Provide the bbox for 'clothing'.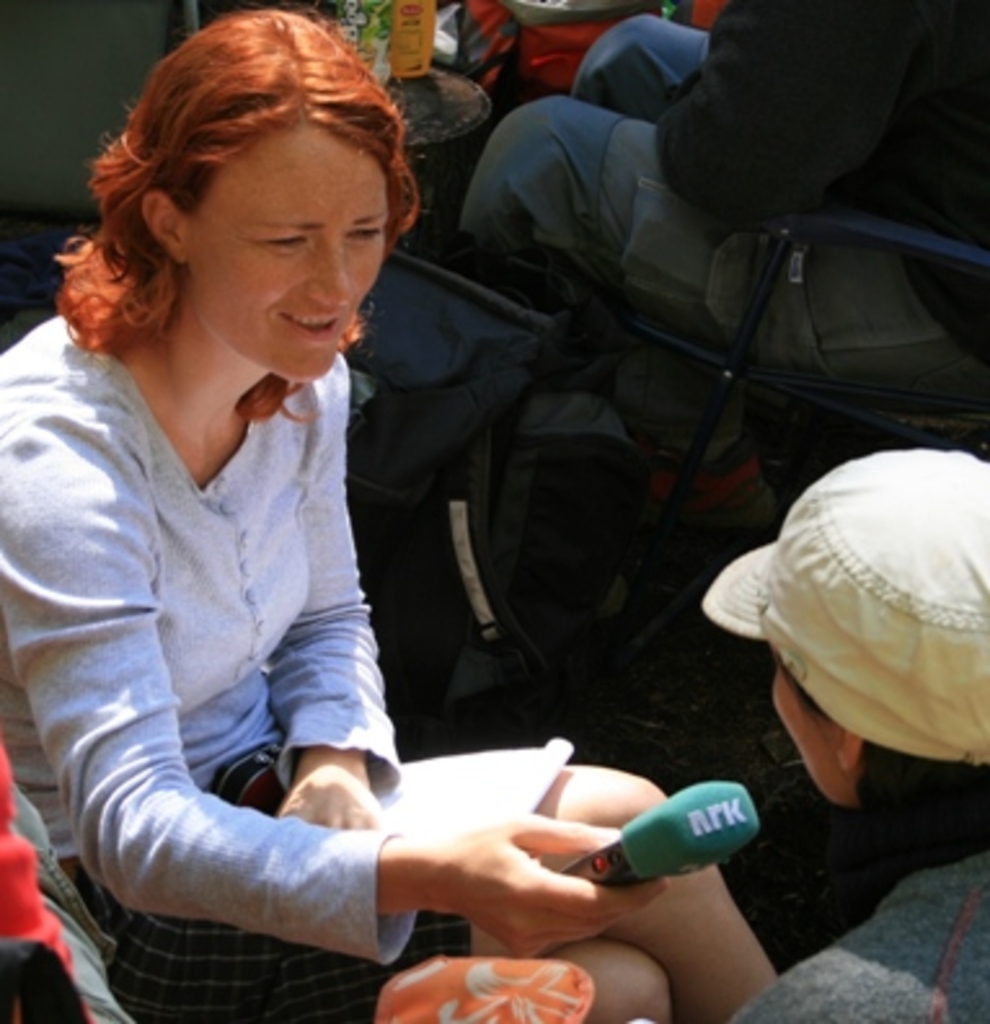
pyautogui.locateOnScreen(732, 851, 987, 1021).
